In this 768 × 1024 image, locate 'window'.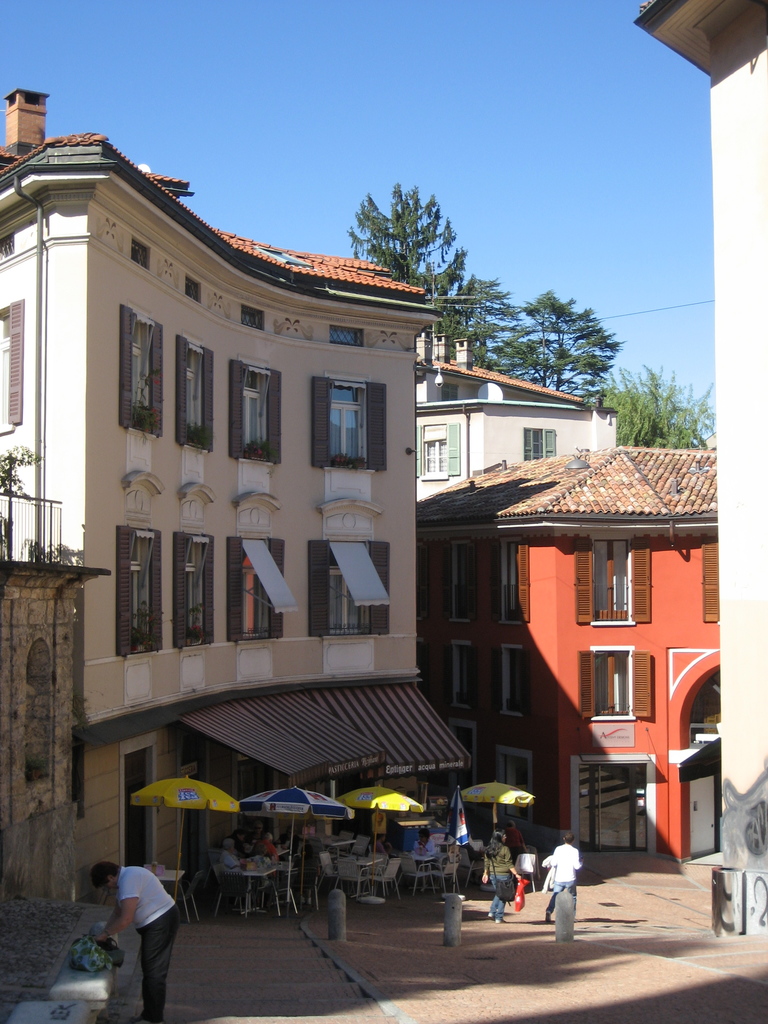
Bounding box: crop(415, 641, 428, 695).
